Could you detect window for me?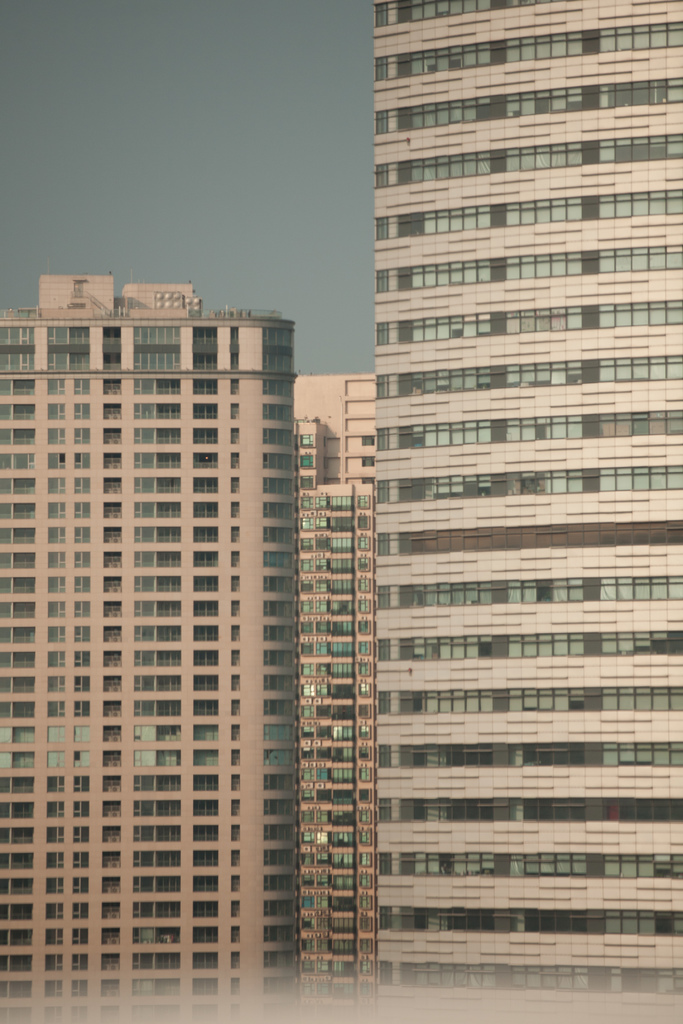
Detection result: (377, 963, 679, 1010).
